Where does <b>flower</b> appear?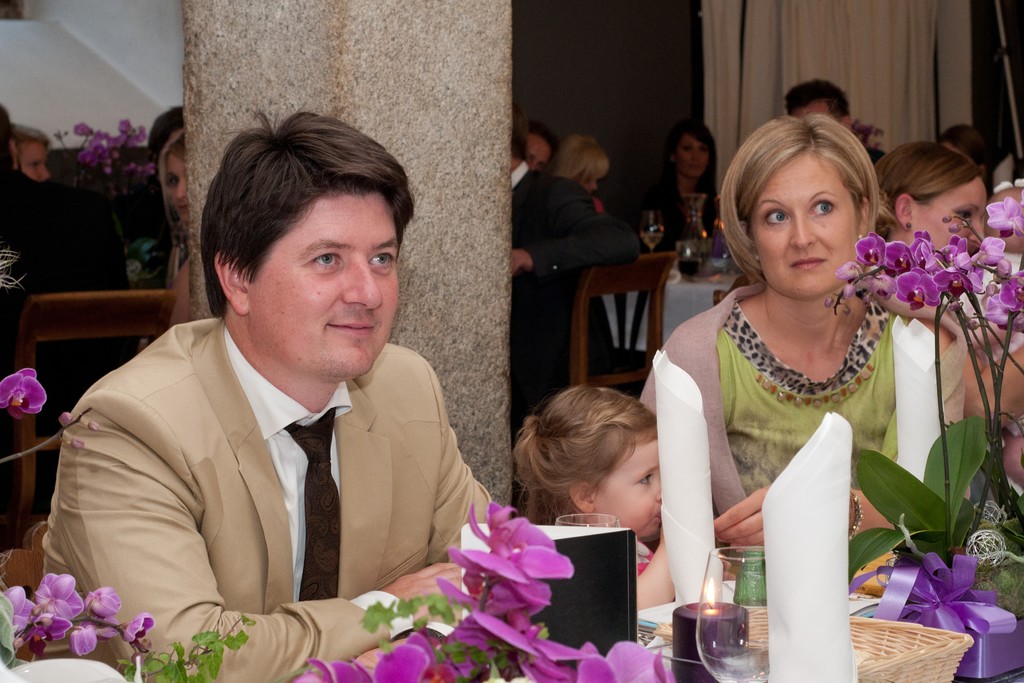
Appears at 449 498 585 608.
